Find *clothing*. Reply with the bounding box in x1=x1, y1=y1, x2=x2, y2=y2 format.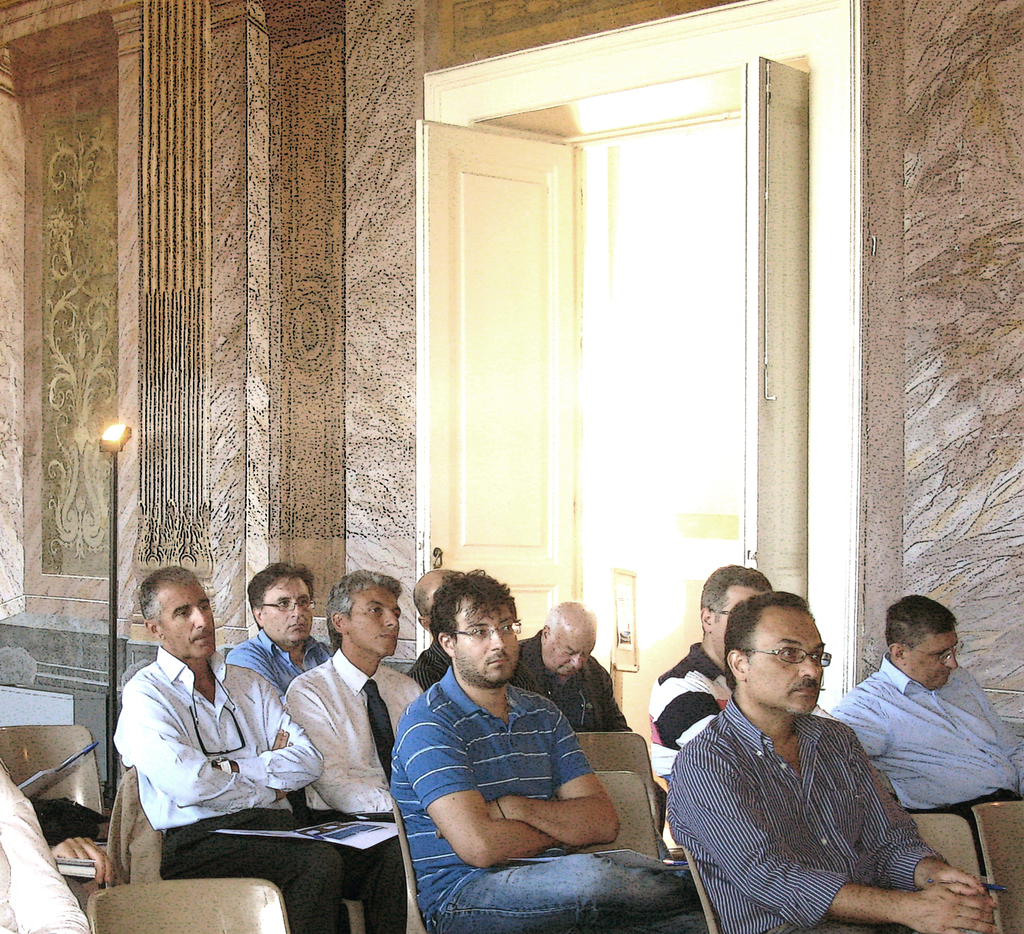
x1=385, y1=665, x2=694, y2=933.
